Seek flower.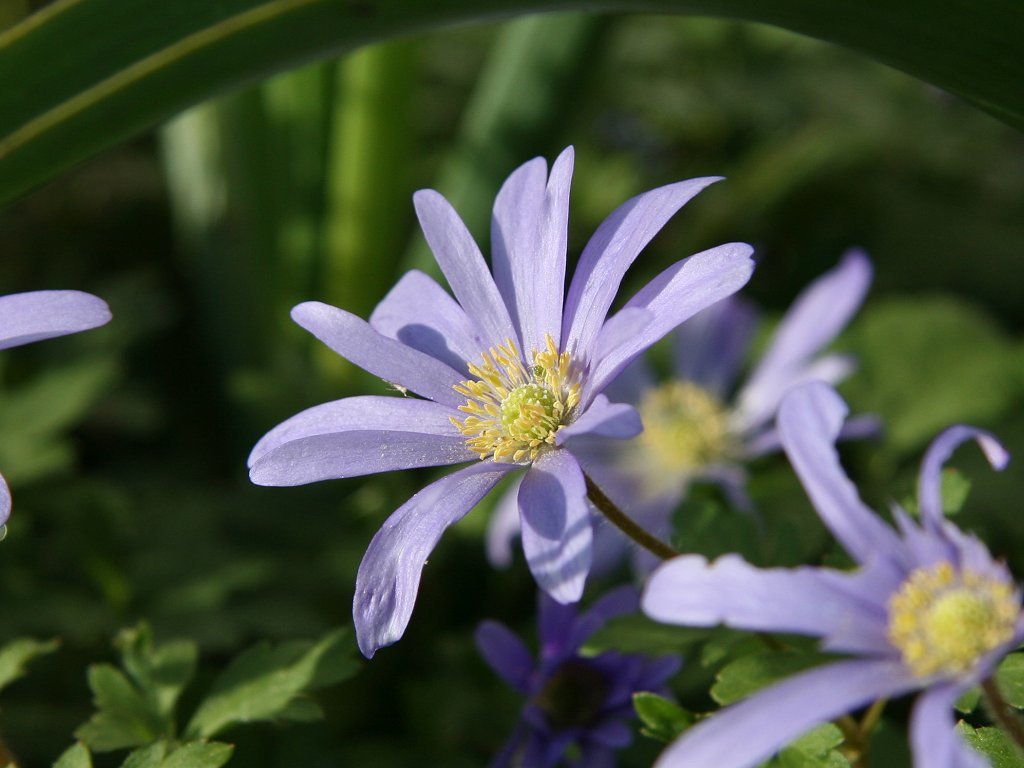
(0, 291, 113, 531).
